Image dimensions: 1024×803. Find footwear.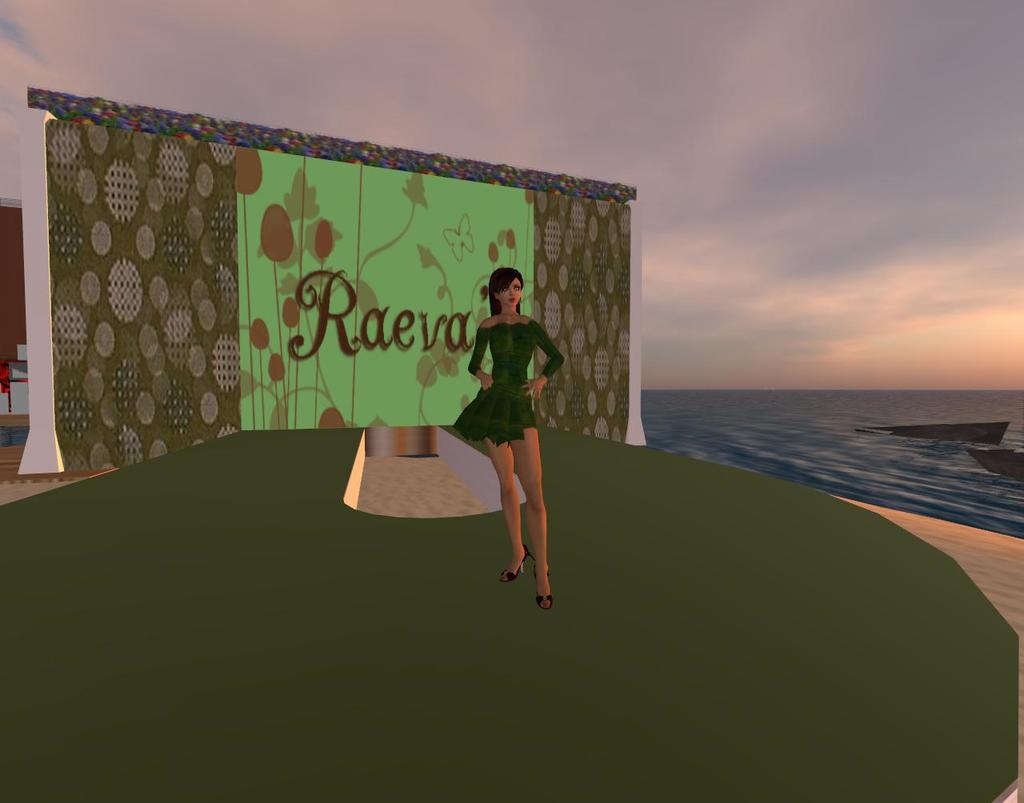
detection(534, 595, 550, 603).
